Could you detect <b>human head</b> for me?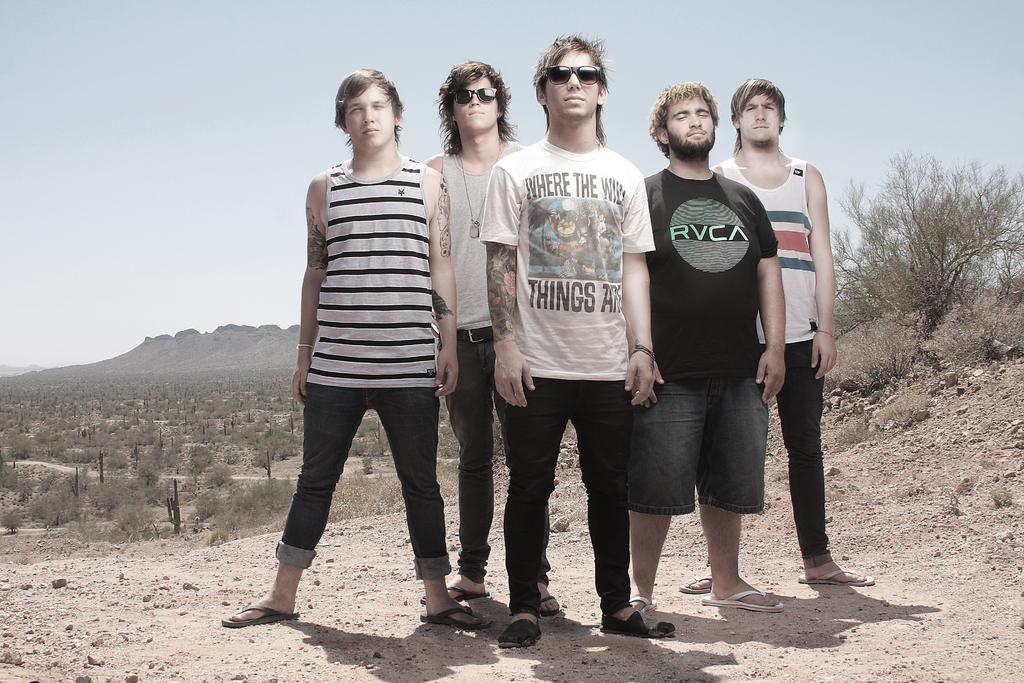
Detection result: detection(339, 64, 402, 152).
